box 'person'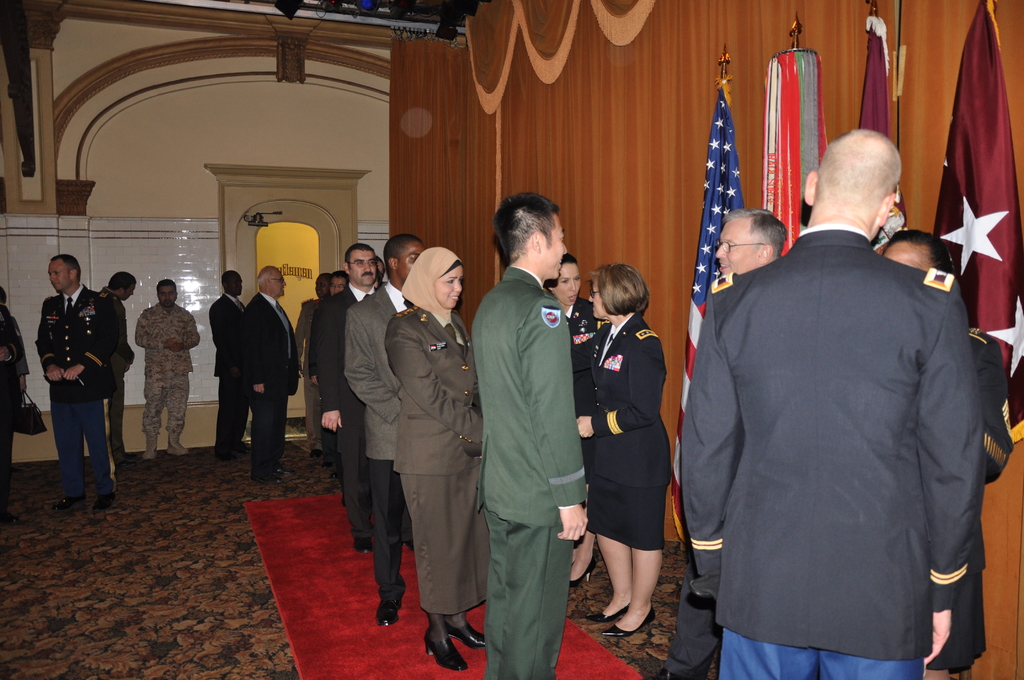
x1=307, y1=236, x2=388, y2=556
